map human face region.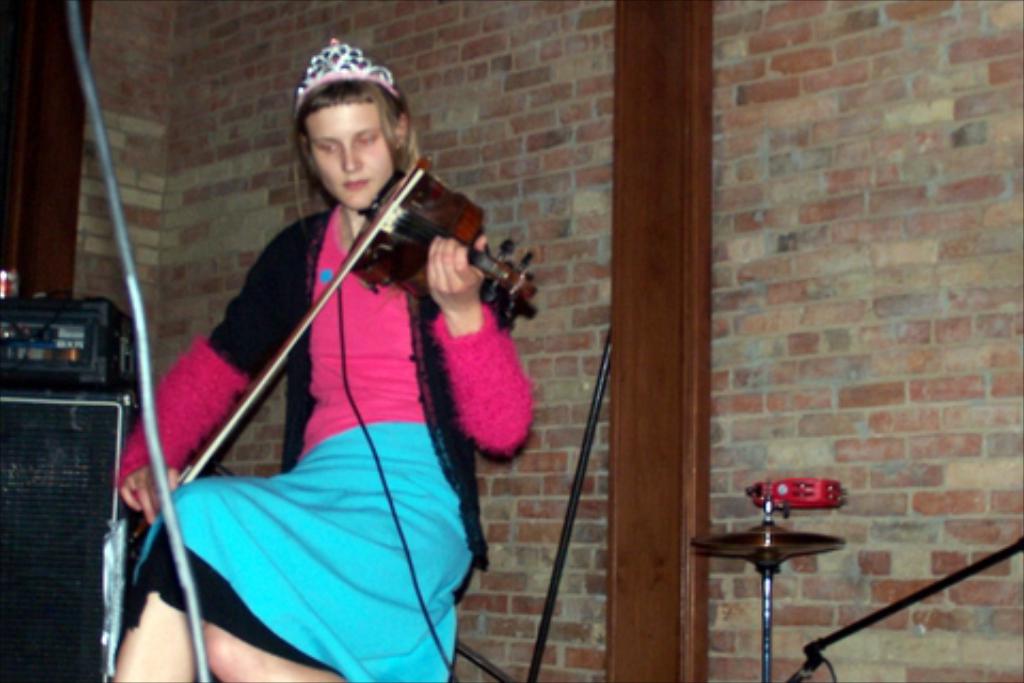
Mapped to <box>305,107,395,203</box>.
